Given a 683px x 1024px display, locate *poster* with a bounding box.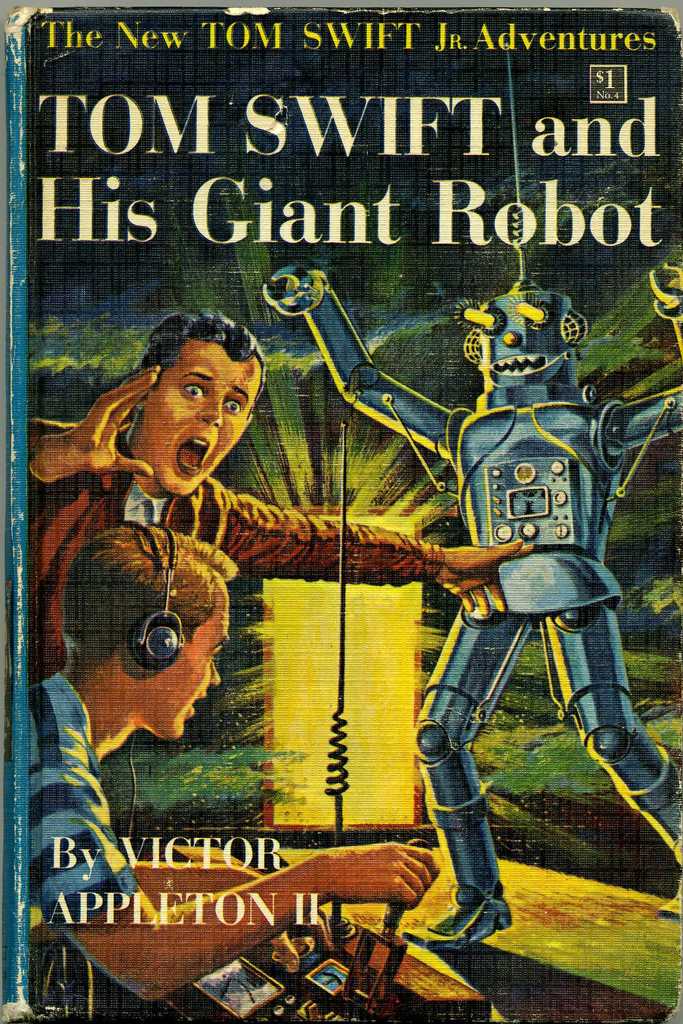
Located: {"left": 28, "top": 6, "right": 677, "bottom": 1023}.
